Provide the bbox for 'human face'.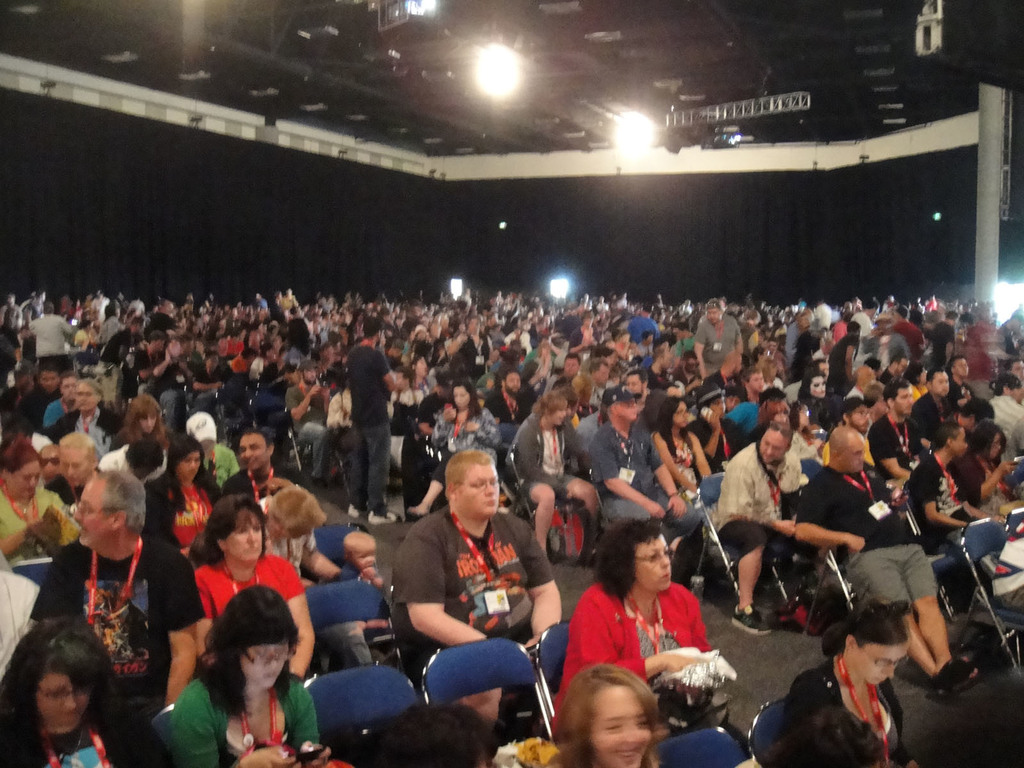
74 479 111 547.
